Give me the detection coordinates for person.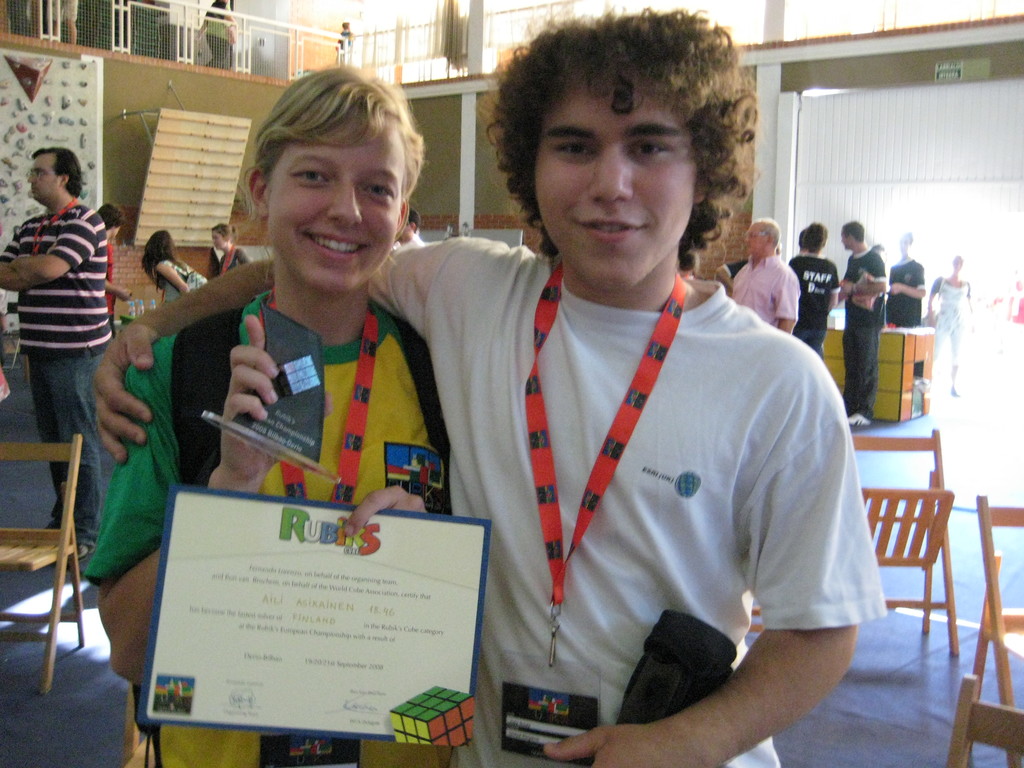
332, 18, 355, 65.
